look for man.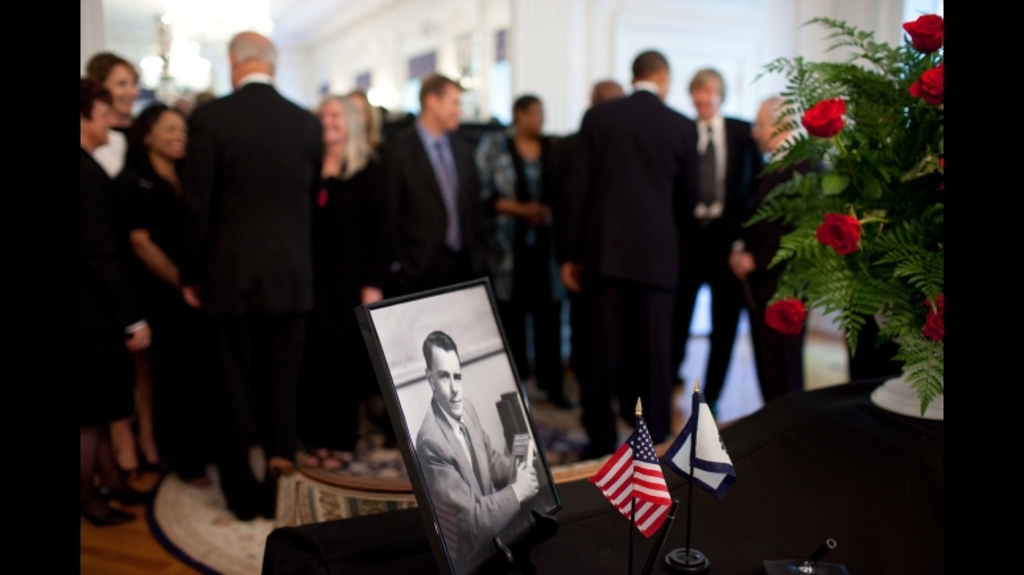
Found: detection(412, 328, 550, 570).
